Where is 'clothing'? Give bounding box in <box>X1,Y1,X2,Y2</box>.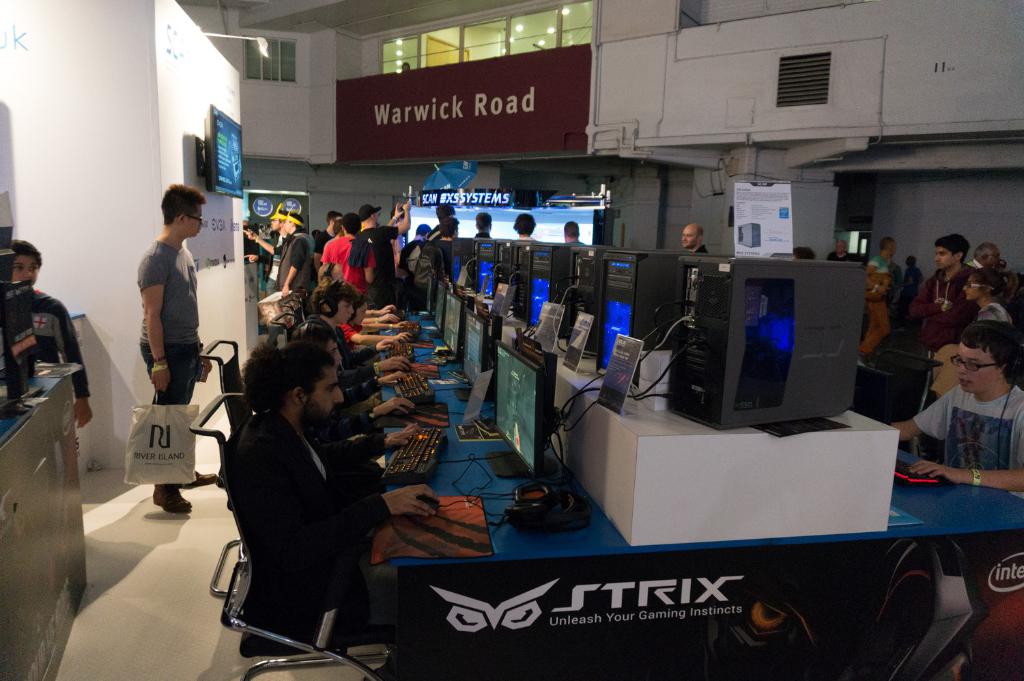
<box>964,303,1010,326</box>.
